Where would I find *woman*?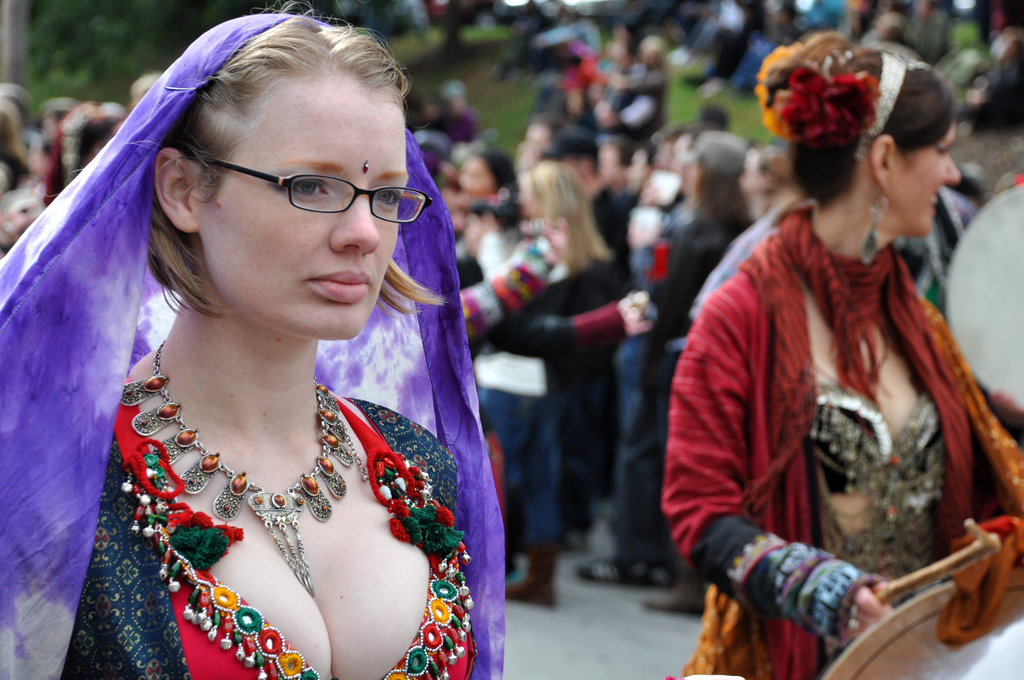
At 656,31,1023,679.
